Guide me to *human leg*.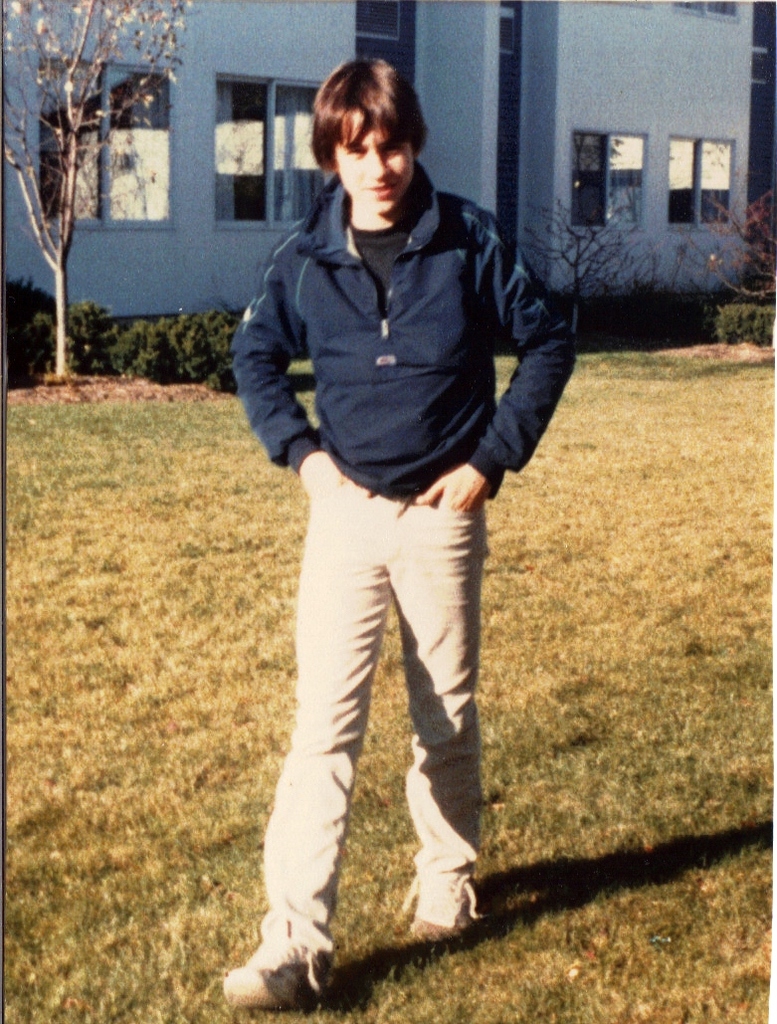
Guidance: left=385, top=503, right=489, bottom=929.
